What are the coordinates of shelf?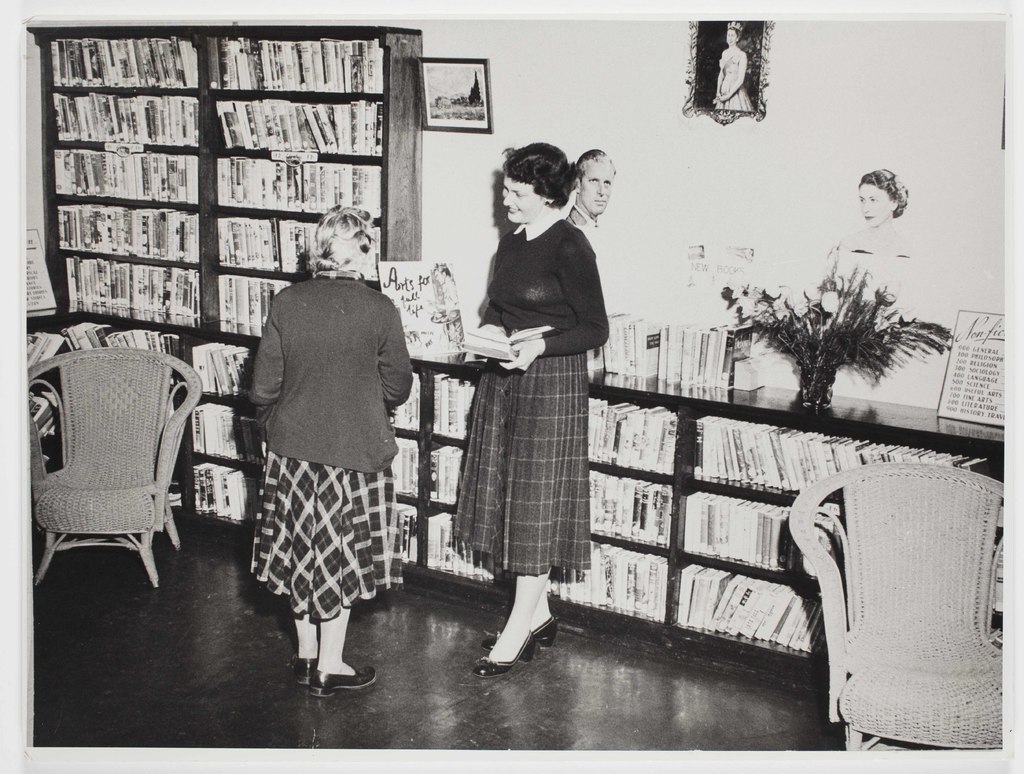
(x1=432, y1=372, x2=479, y2=431).
